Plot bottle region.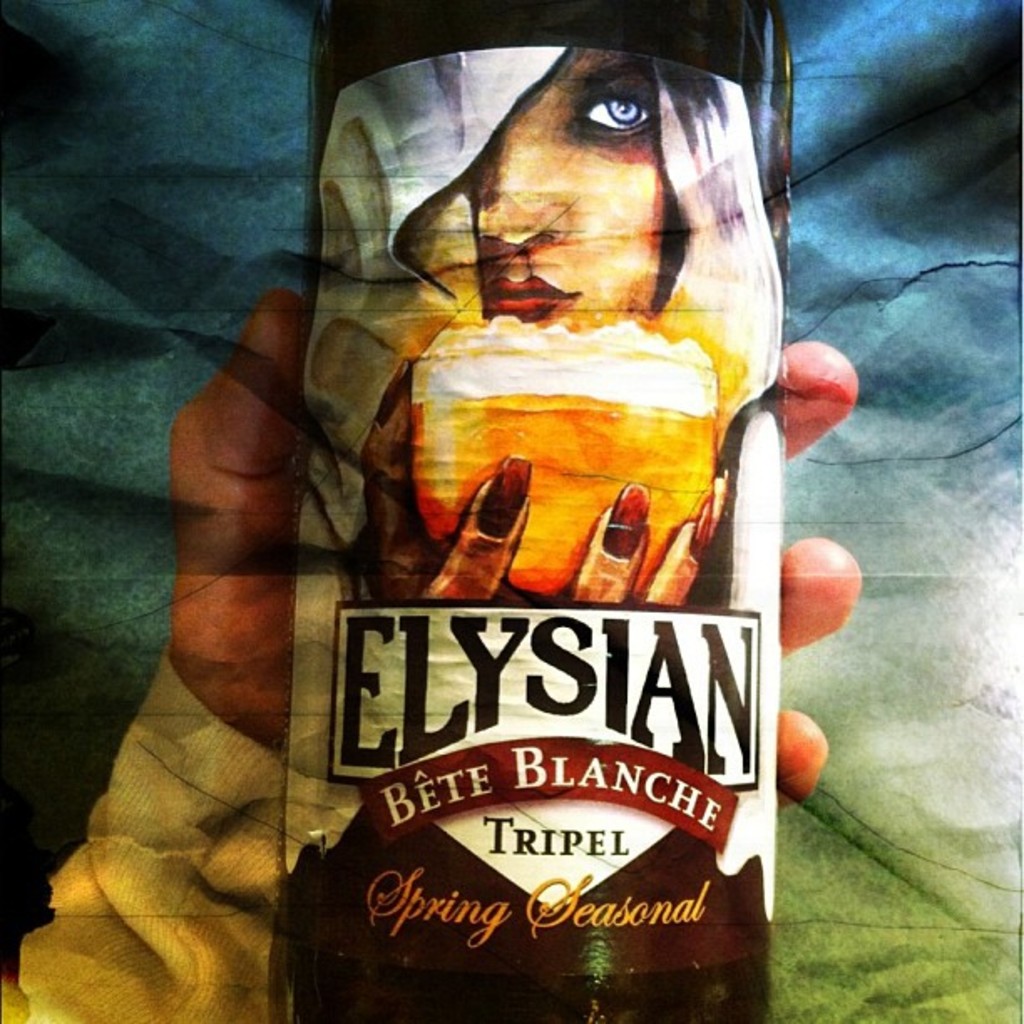
Plotted at detection(286, 0, 791, 1022).
